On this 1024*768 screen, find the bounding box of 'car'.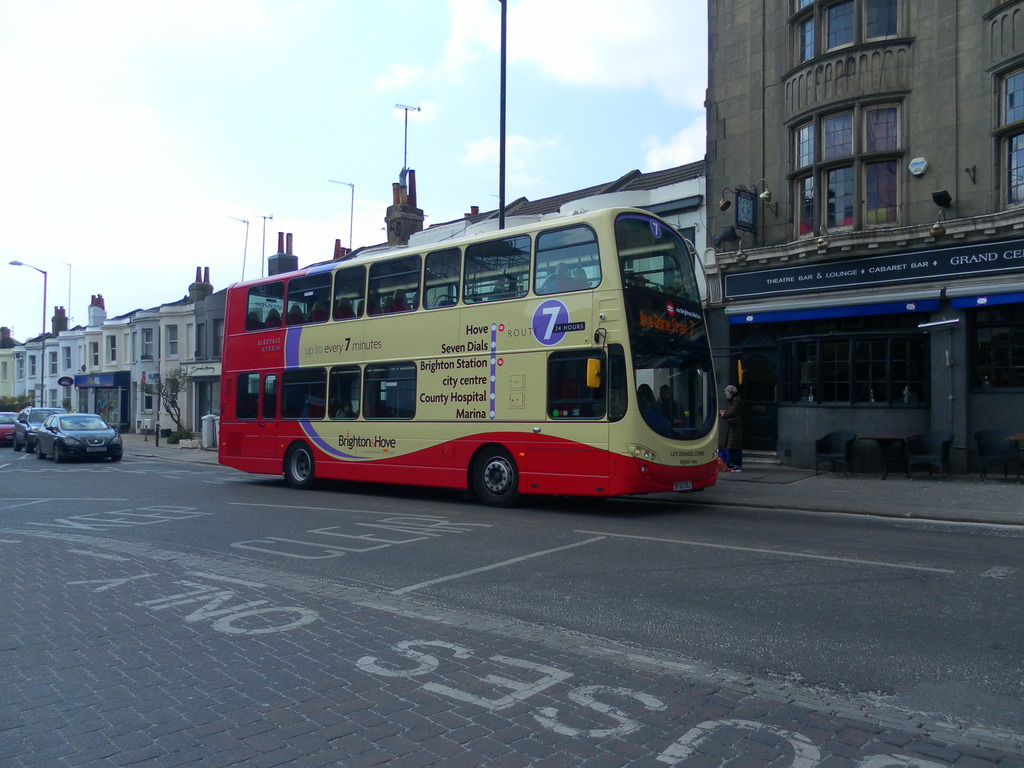
Bounding box: x1=7 y1=404 x2=65 y2=449.
